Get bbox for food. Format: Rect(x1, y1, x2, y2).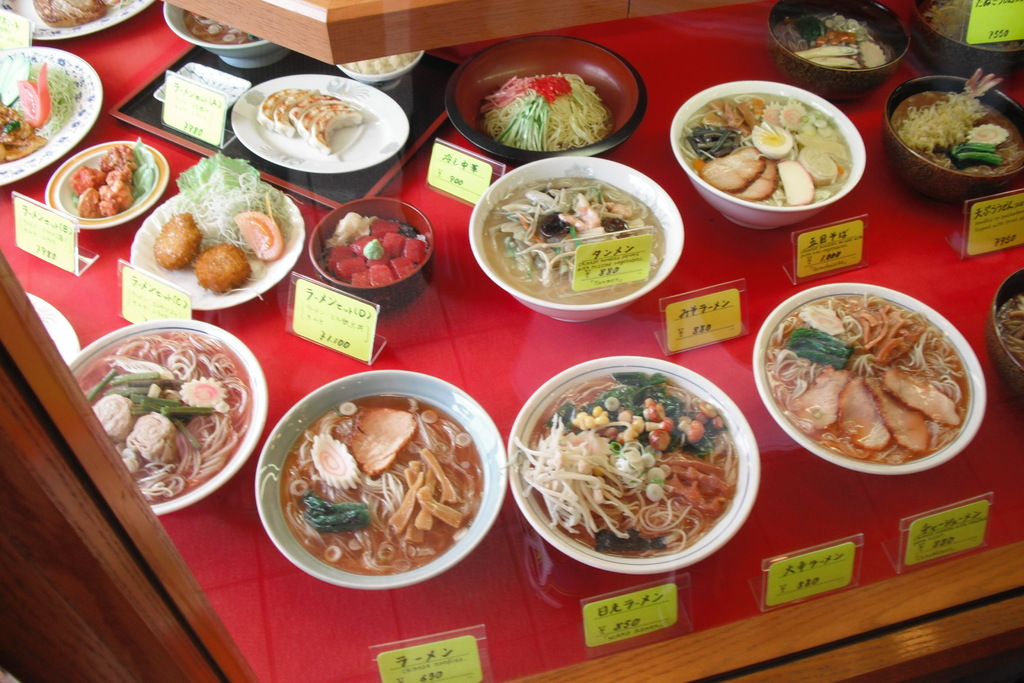
Rect(888, 67, 1023, 177).
